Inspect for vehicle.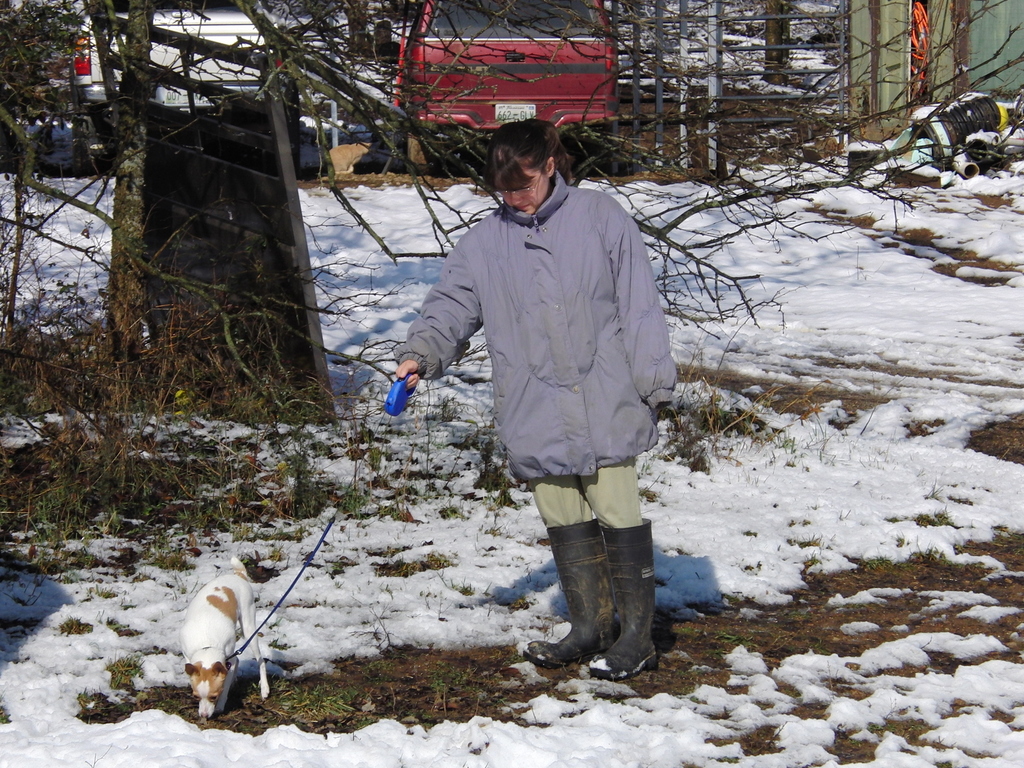
Inspection: 392, 0, 620, 173.
